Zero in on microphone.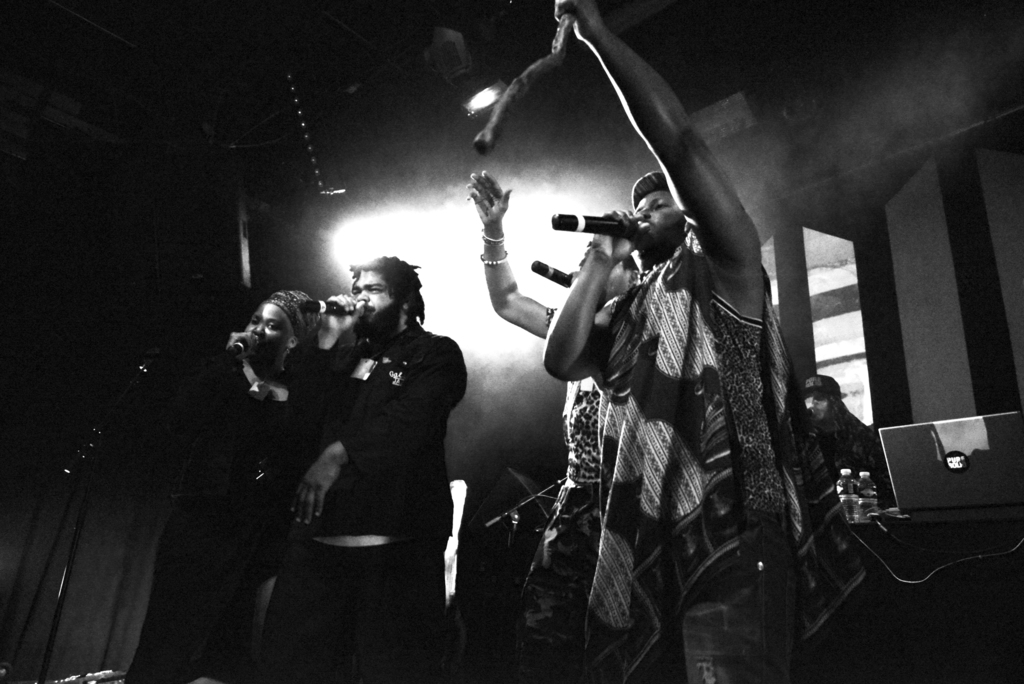
Zeroed in: 295, 297, 360, 316.
